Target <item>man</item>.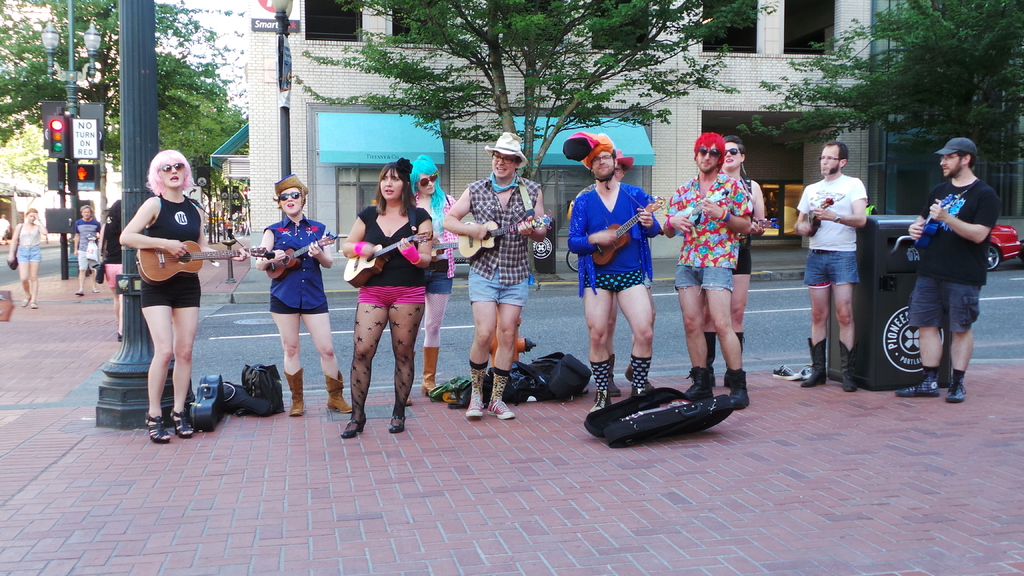
Target region: <box>798,141,872,390</box>.
